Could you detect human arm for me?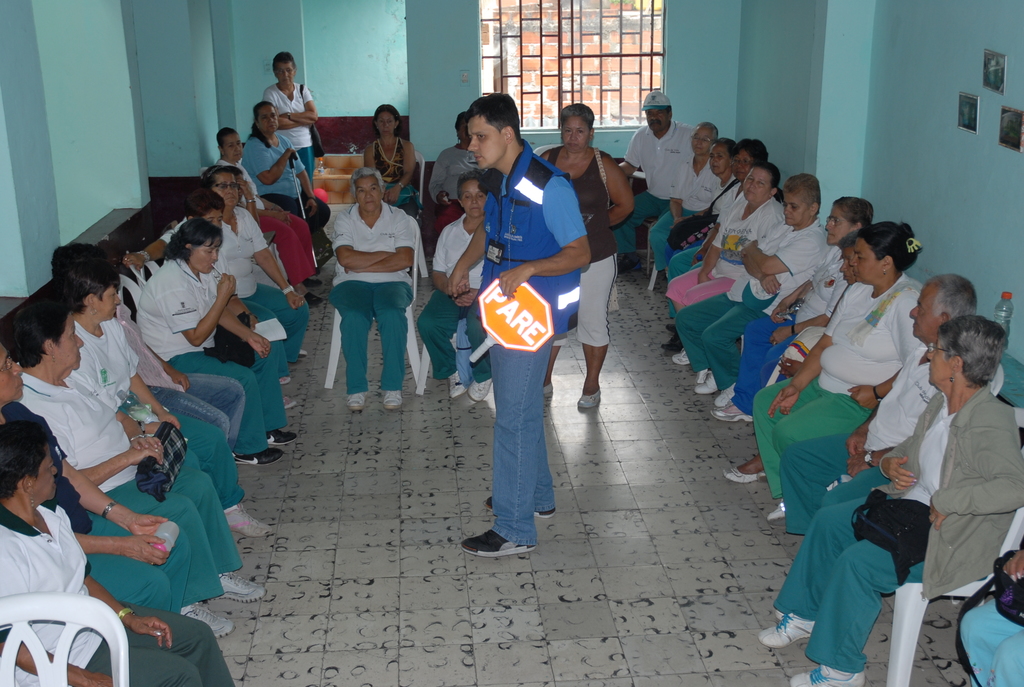
Detection result: {"left": 346, "top": 208, "right": 419, "bottom": 275}.
